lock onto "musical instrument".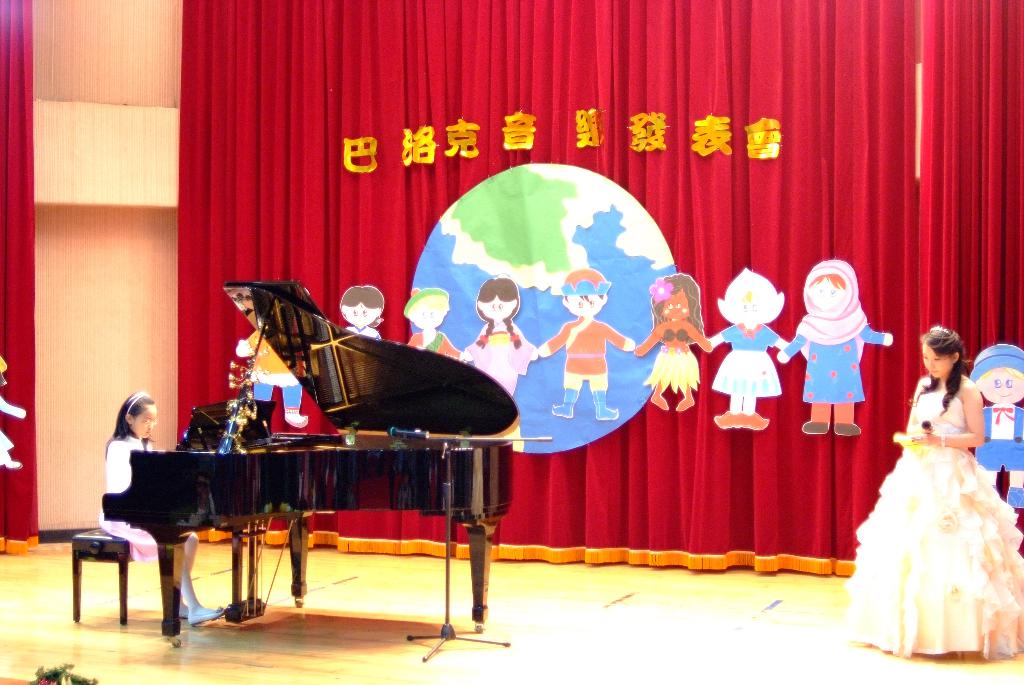
Locked: [124, 273, 523, 652].
